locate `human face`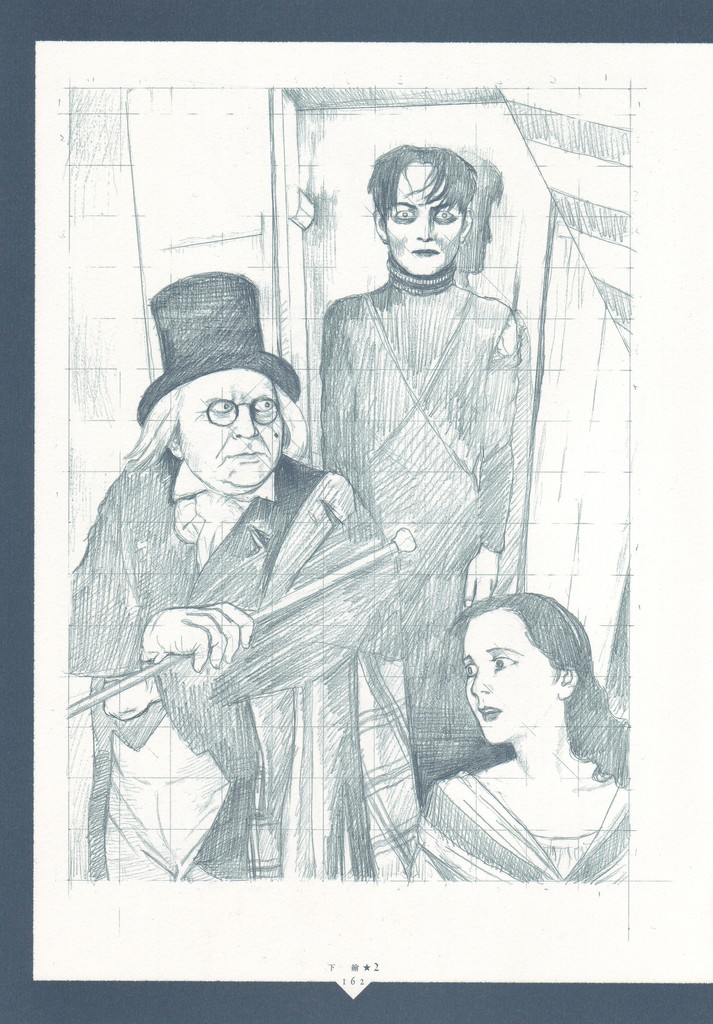
BBox(389, 172, 467, 279)
